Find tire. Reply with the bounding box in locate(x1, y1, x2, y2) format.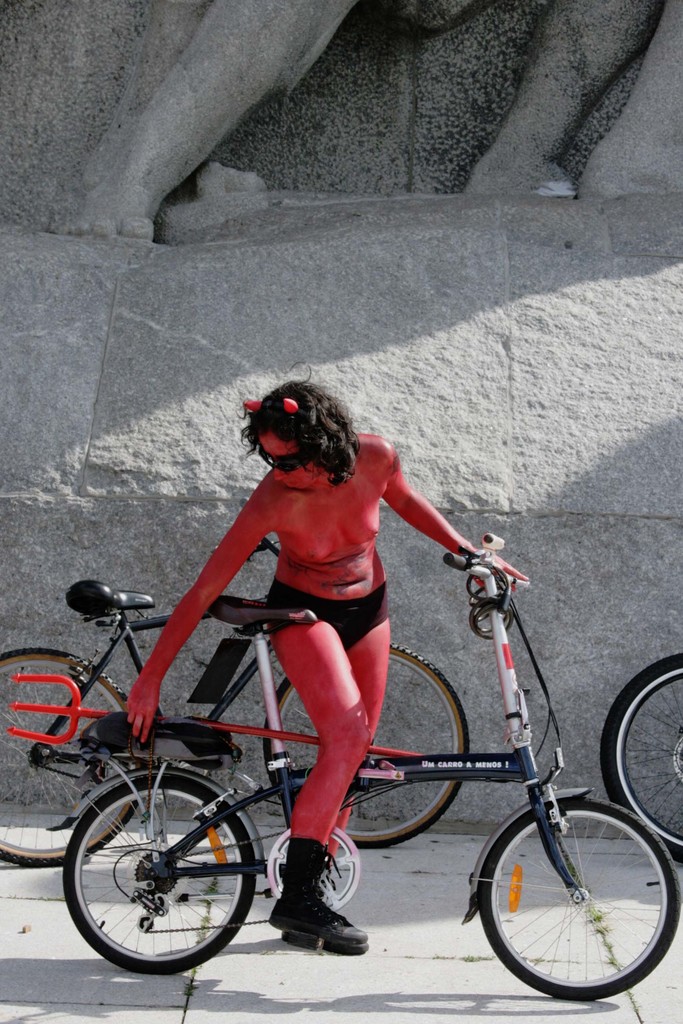
locate(599, 651, 682, 859).
